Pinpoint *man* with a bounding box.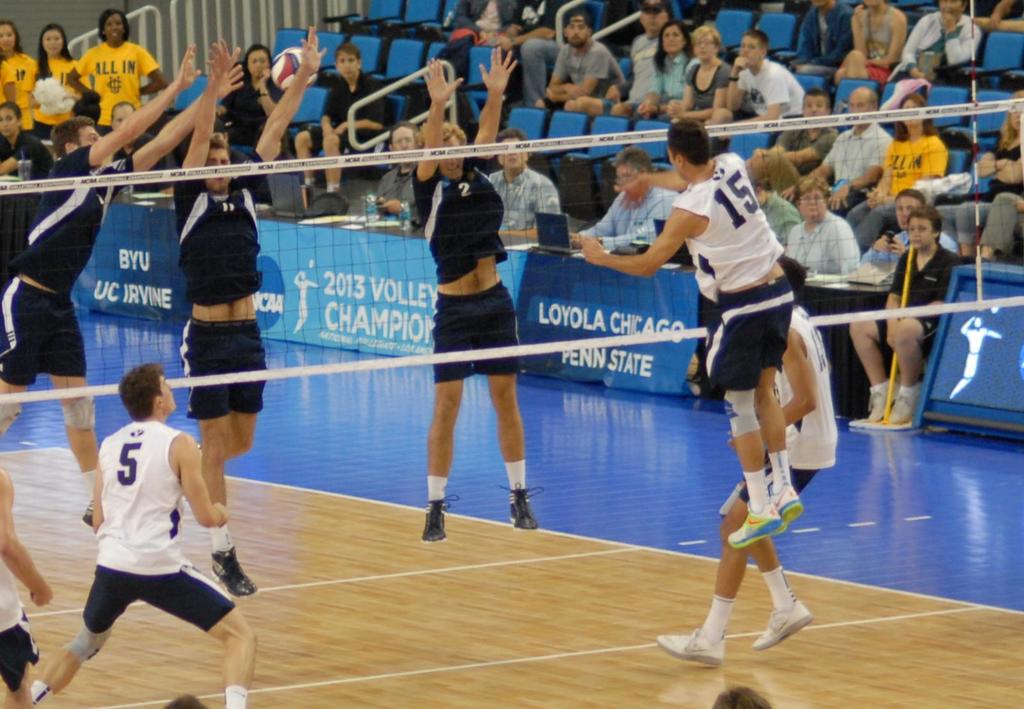
BBox(544, 8, 630, 115).
